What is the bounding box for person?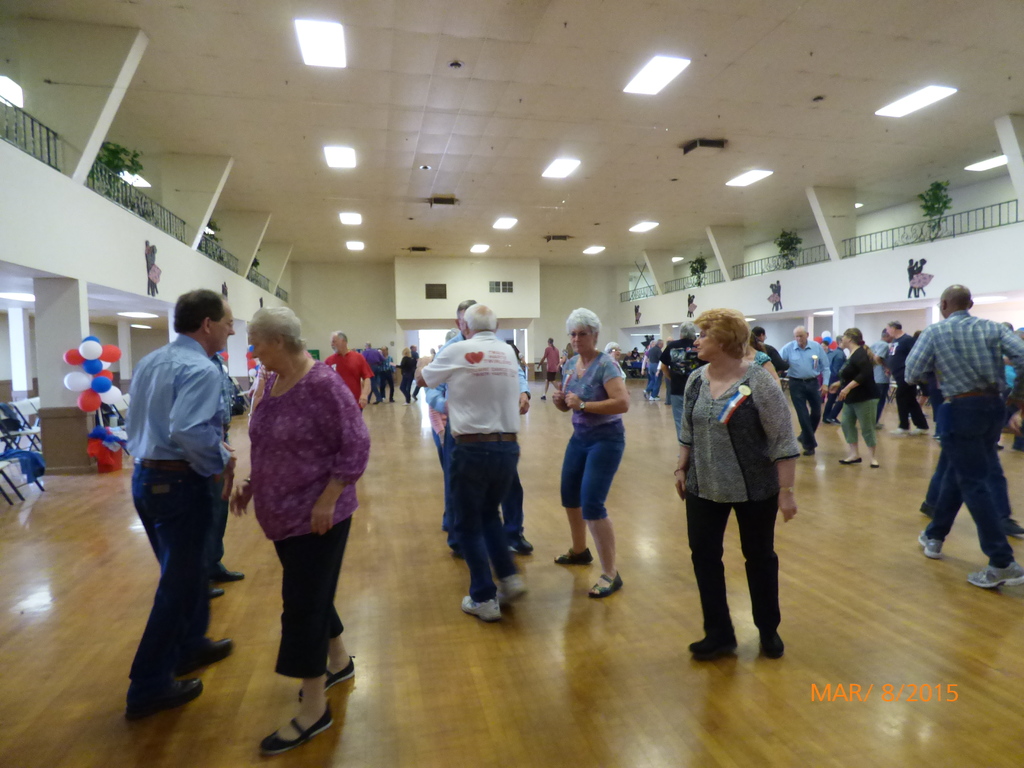
bbox(774, 278, 786, 311).
